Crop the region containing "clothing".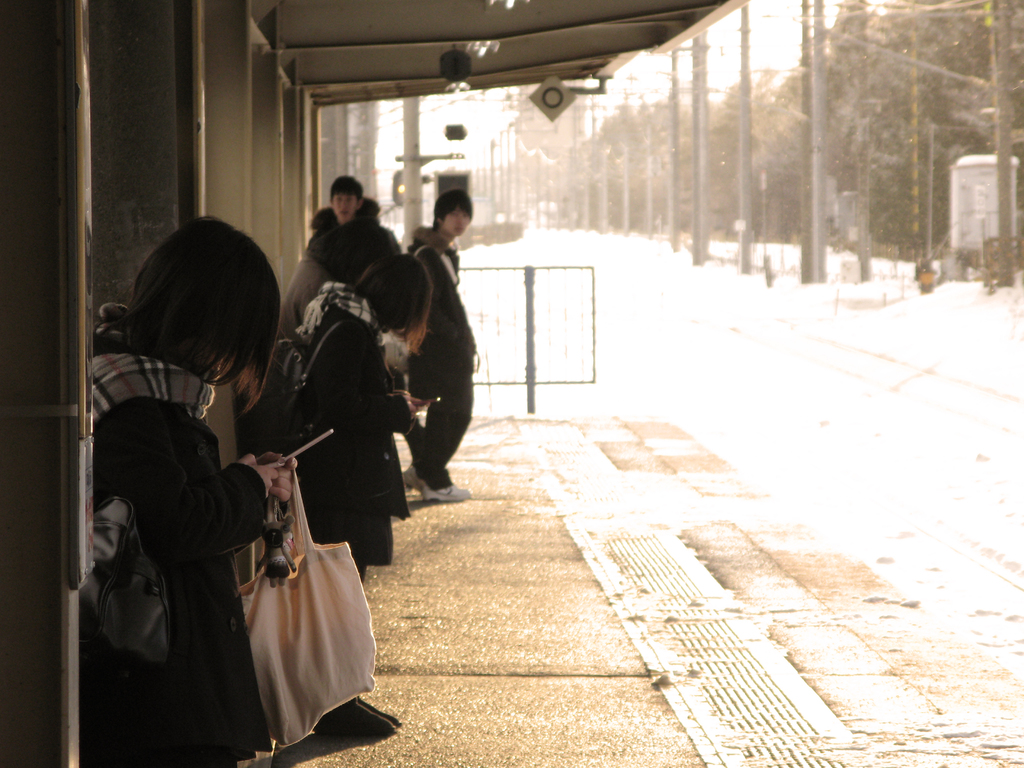
Crop region: 269/276/412/583.
